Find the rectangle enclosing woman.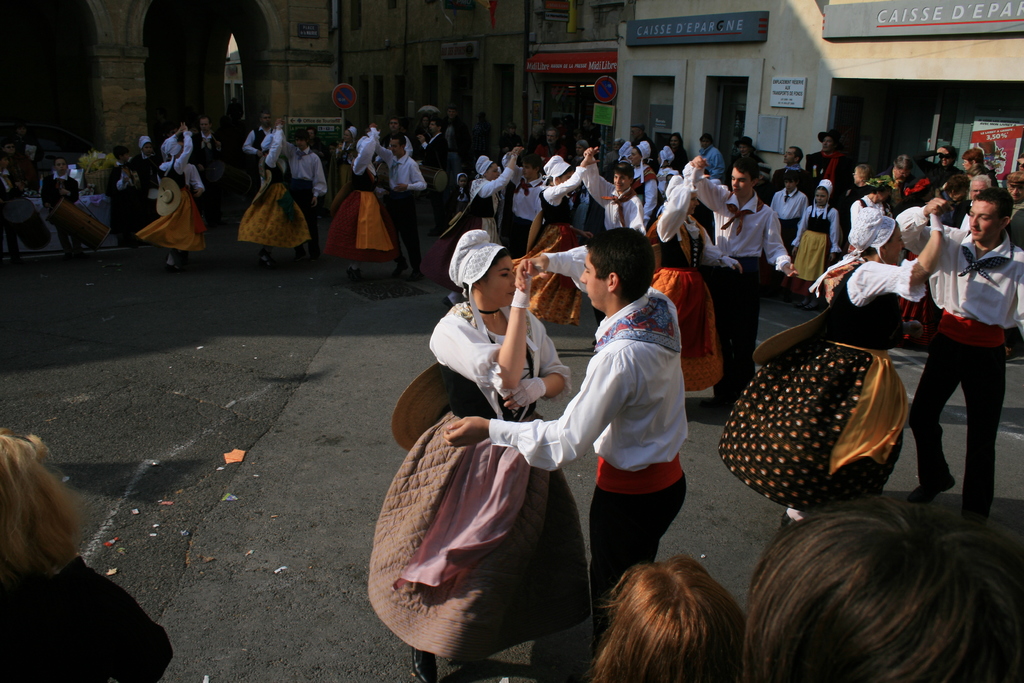
789, 177, 844, 297.
